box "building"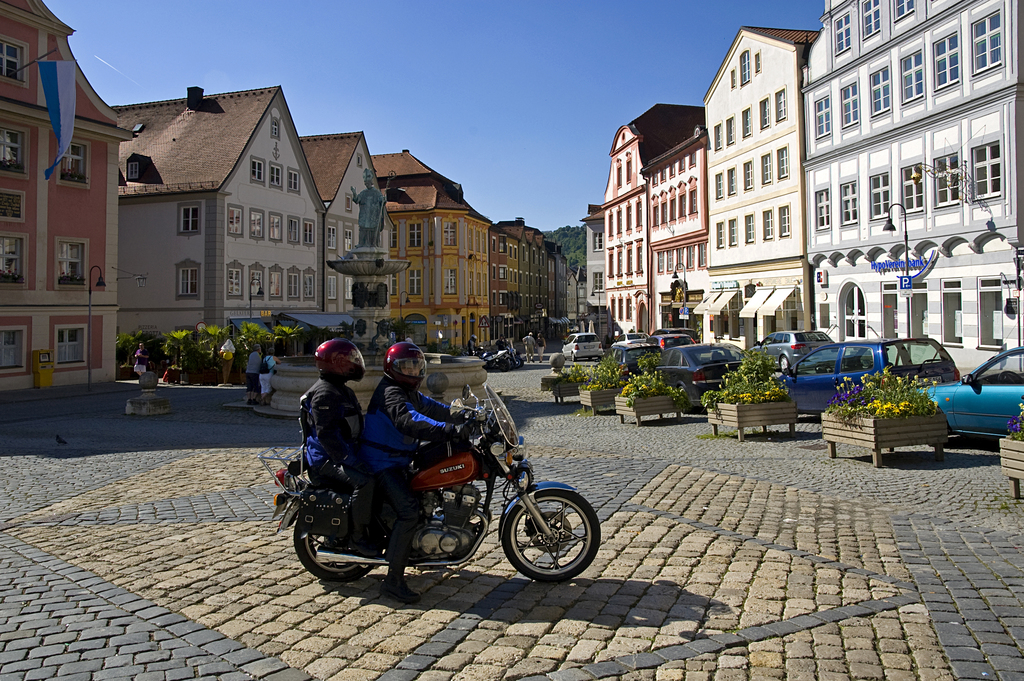
113:86:325:355
